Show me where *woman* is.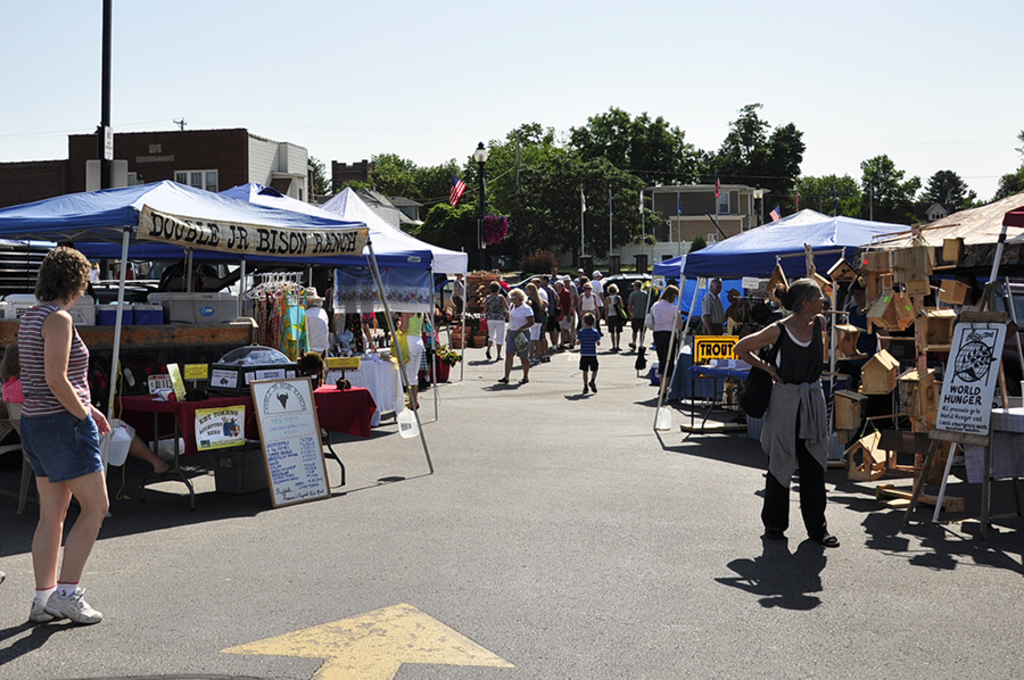
*woman* is at 732/276/841/553.
